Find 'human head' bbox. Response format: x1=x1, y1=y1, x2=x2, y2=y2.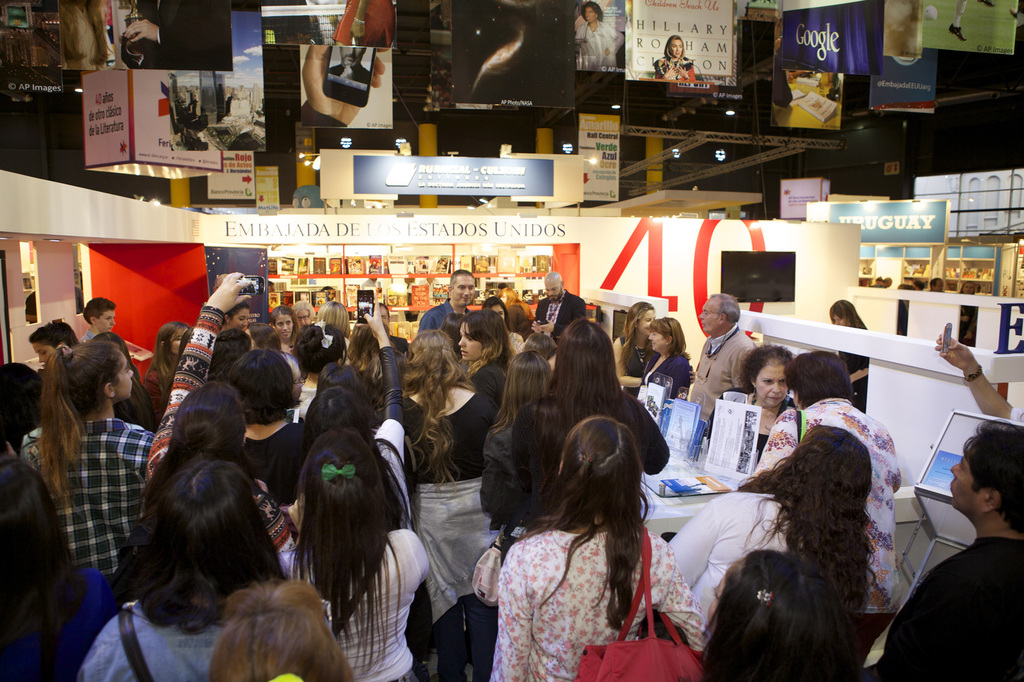
x1=207, y1=580, x2=351, y2=681.
